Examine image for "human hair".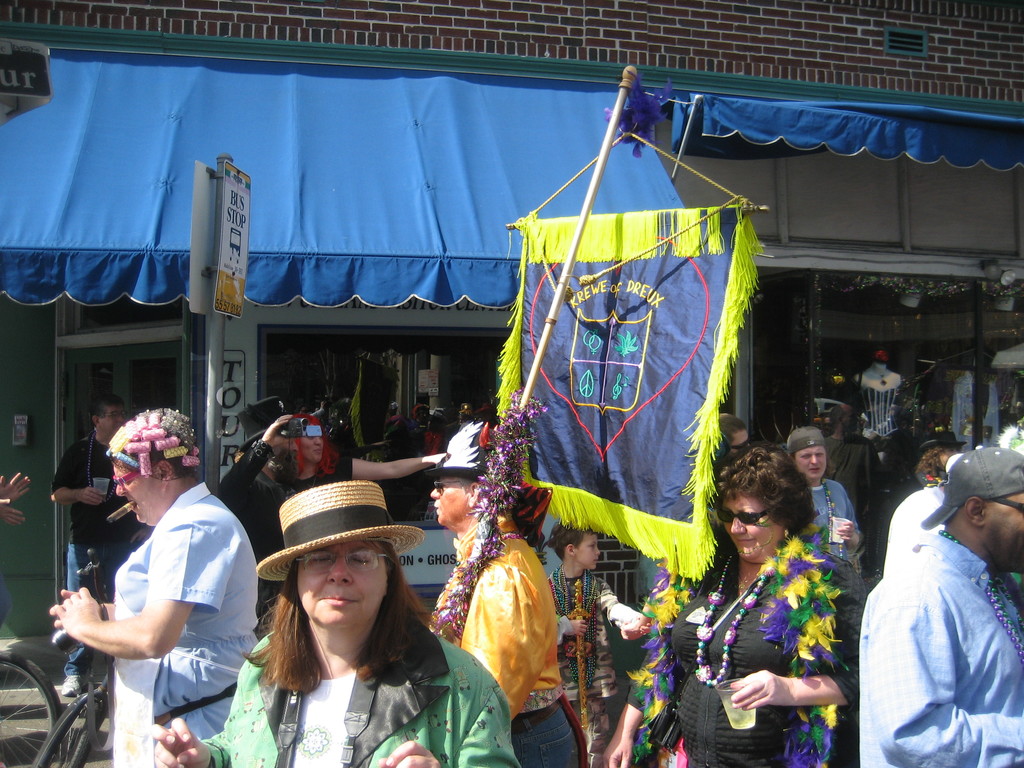
Examination result: {"left": 109, "top": 405, "right": 198, "bottom": 476}.
